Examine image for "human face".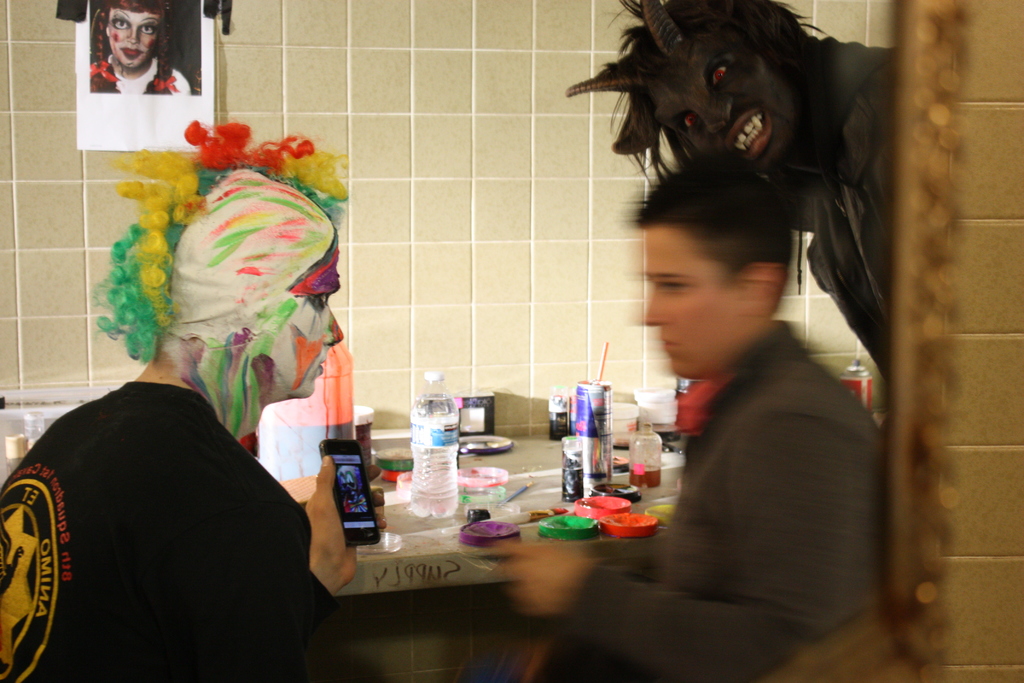
Examination result: l=634, t=222, r=748, b=381.
